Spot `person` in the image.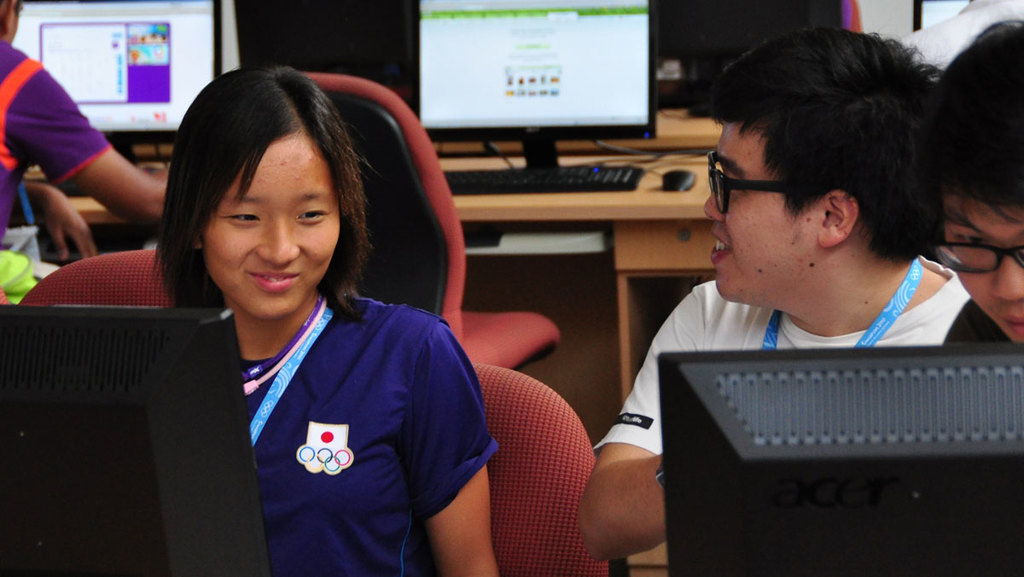
`person` found at {"x1": 574, "y1": 29, "x2": 1013, "y2": 529}.
